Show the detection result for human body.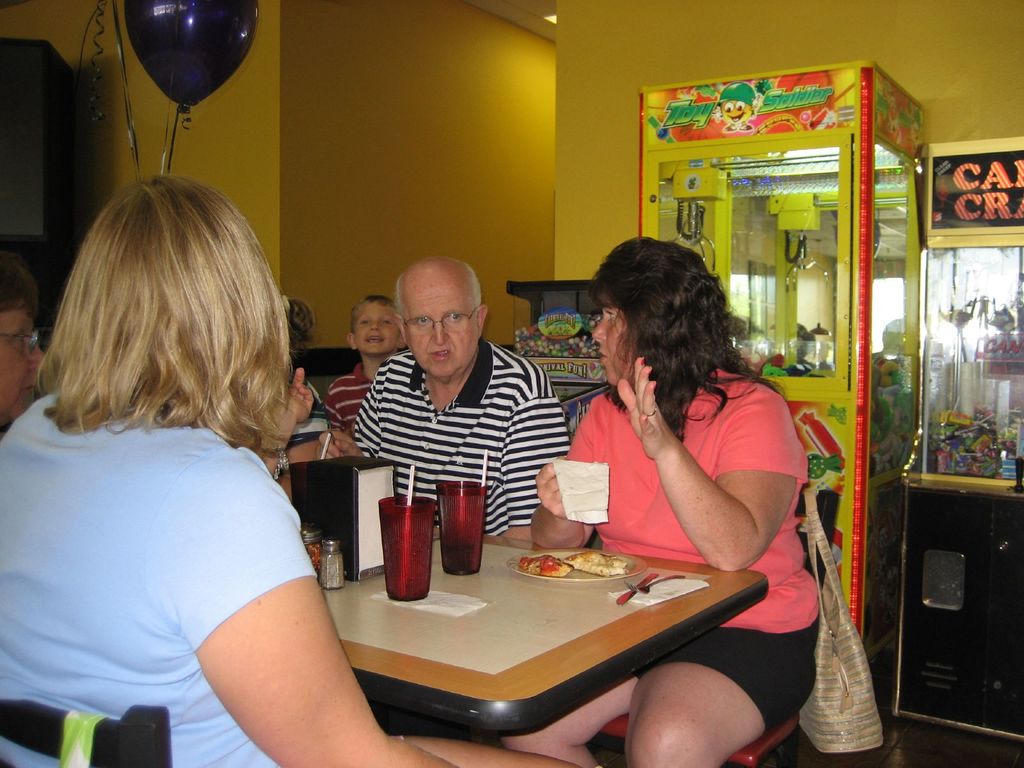
497:233:815:767.
